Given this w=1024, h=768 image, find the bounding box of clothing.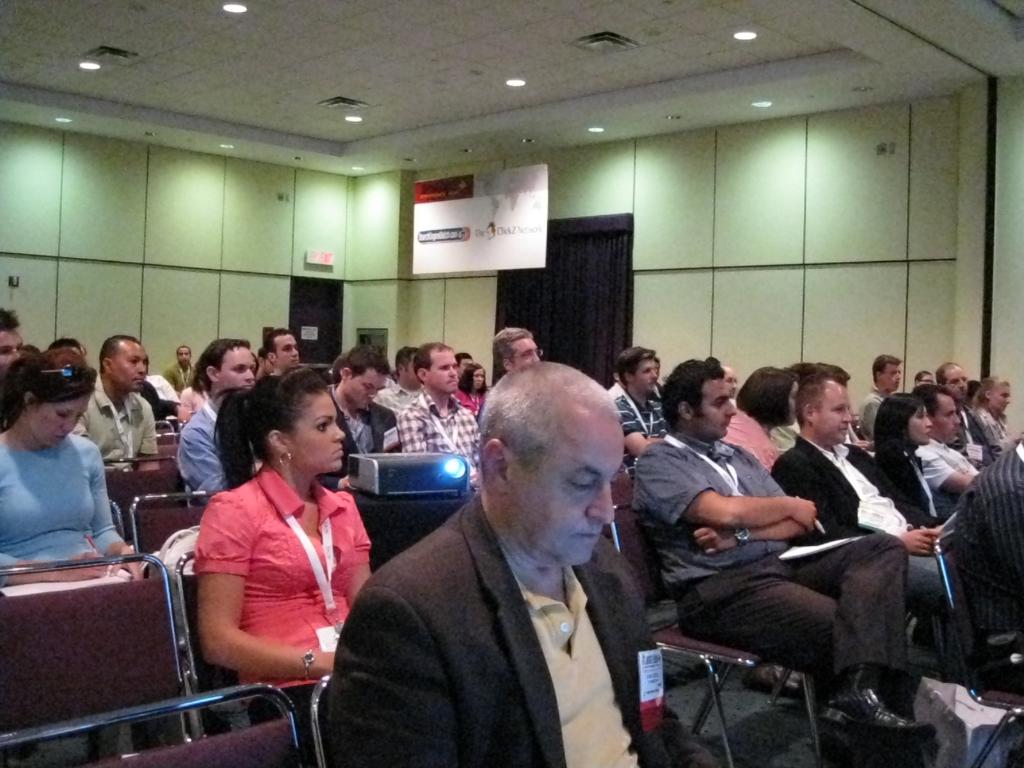
{"x1": 966, "y1": 436, "x2": 1023, "y2": 655}.
